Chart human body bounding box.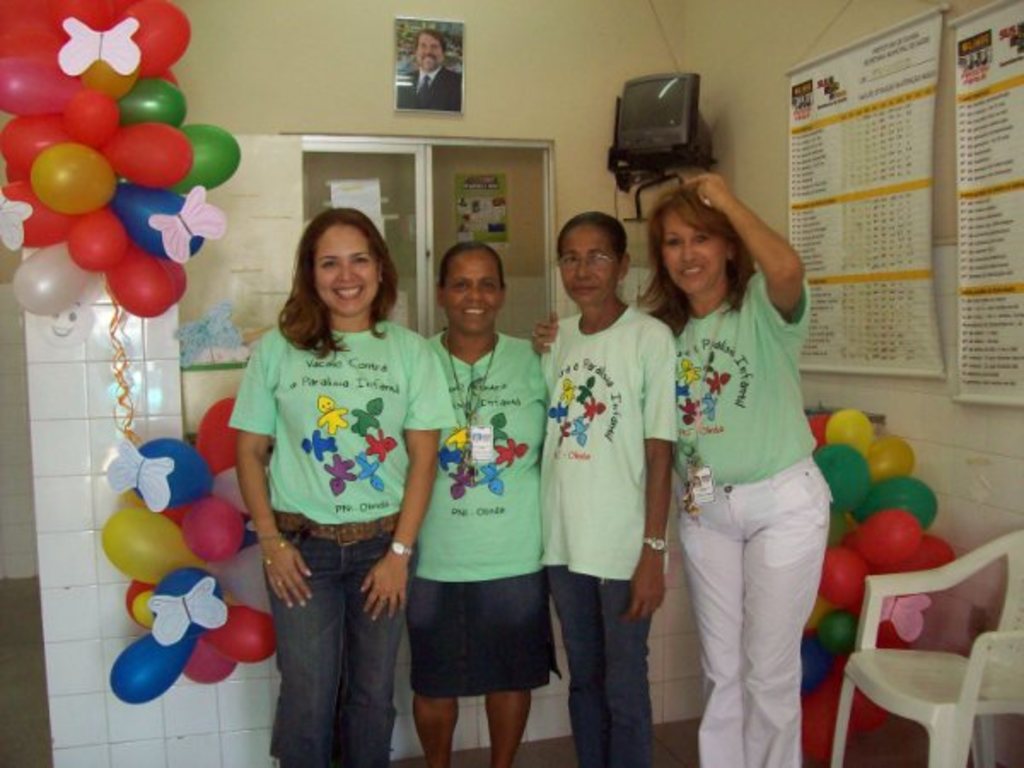
Charted: [635,171,833,766].
